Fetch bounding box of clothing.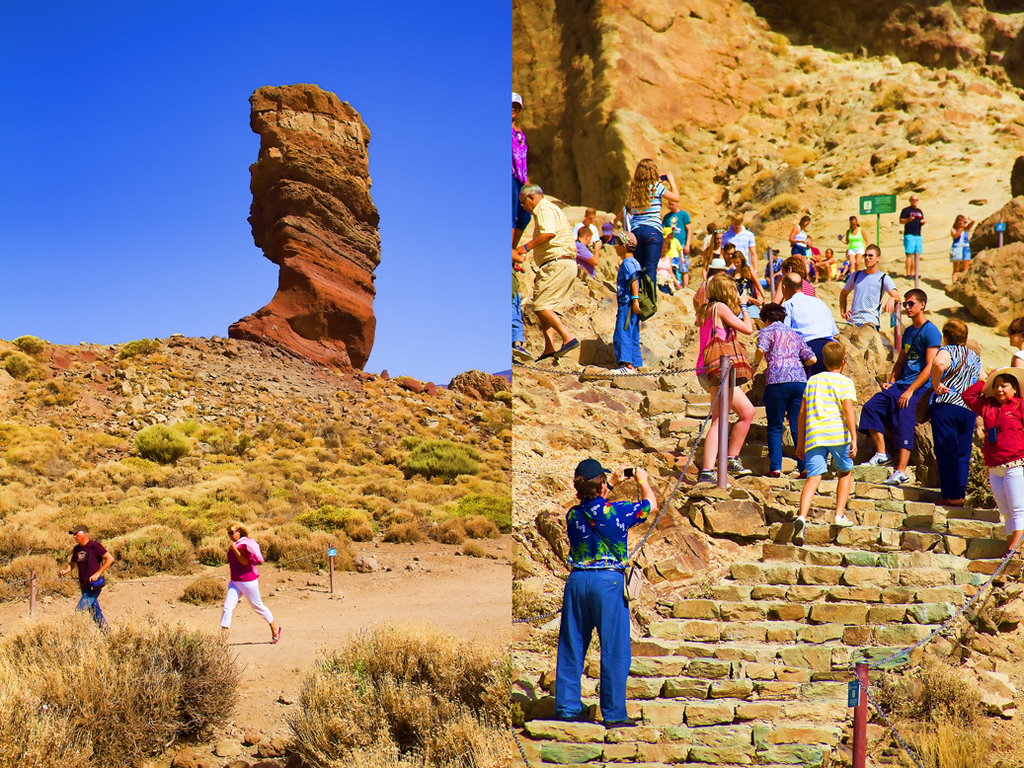
Bbox: bbox(952, 376, 1023, 543).
